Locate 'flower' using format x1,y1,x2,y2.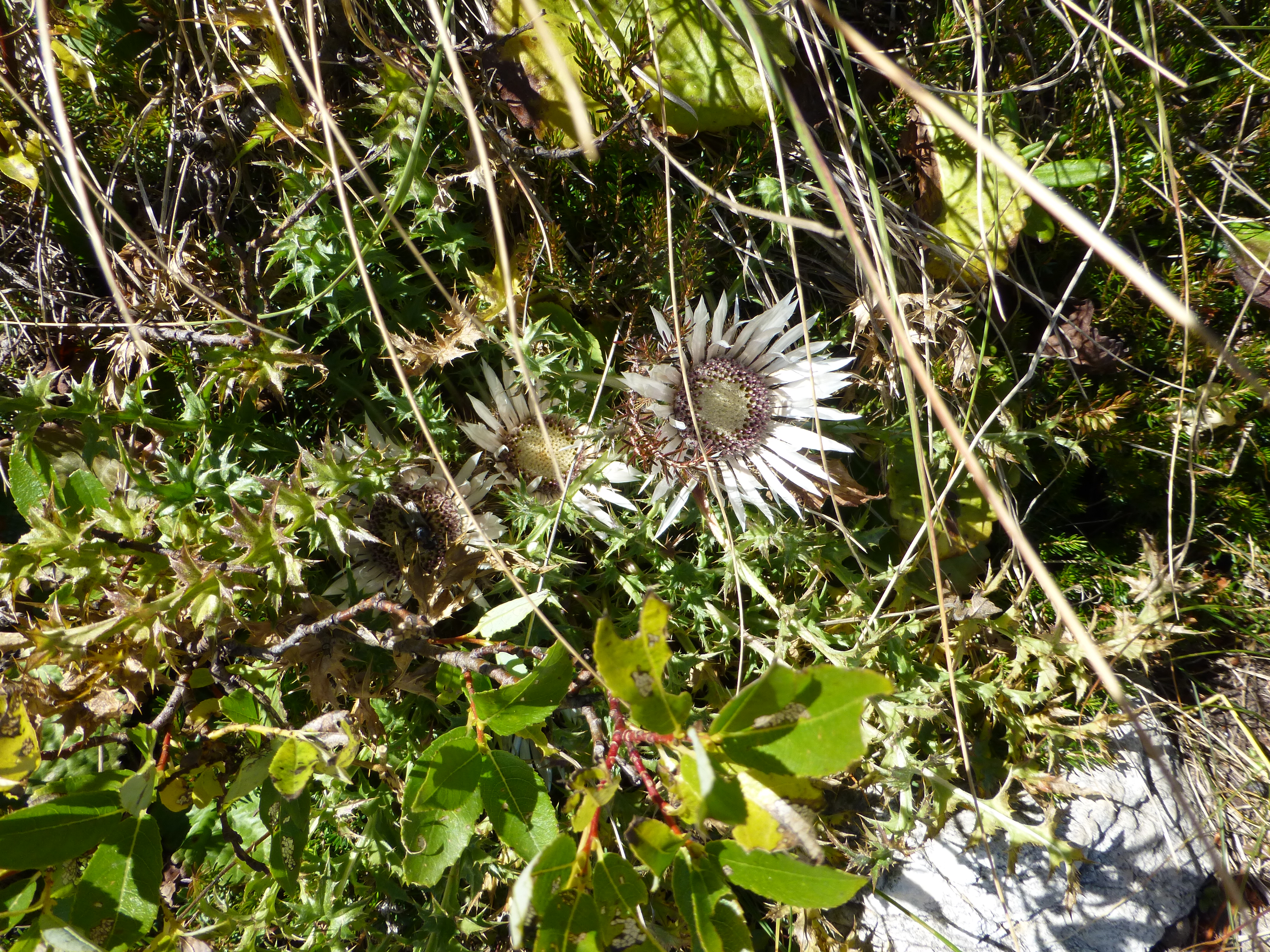
81,119,152,185.
